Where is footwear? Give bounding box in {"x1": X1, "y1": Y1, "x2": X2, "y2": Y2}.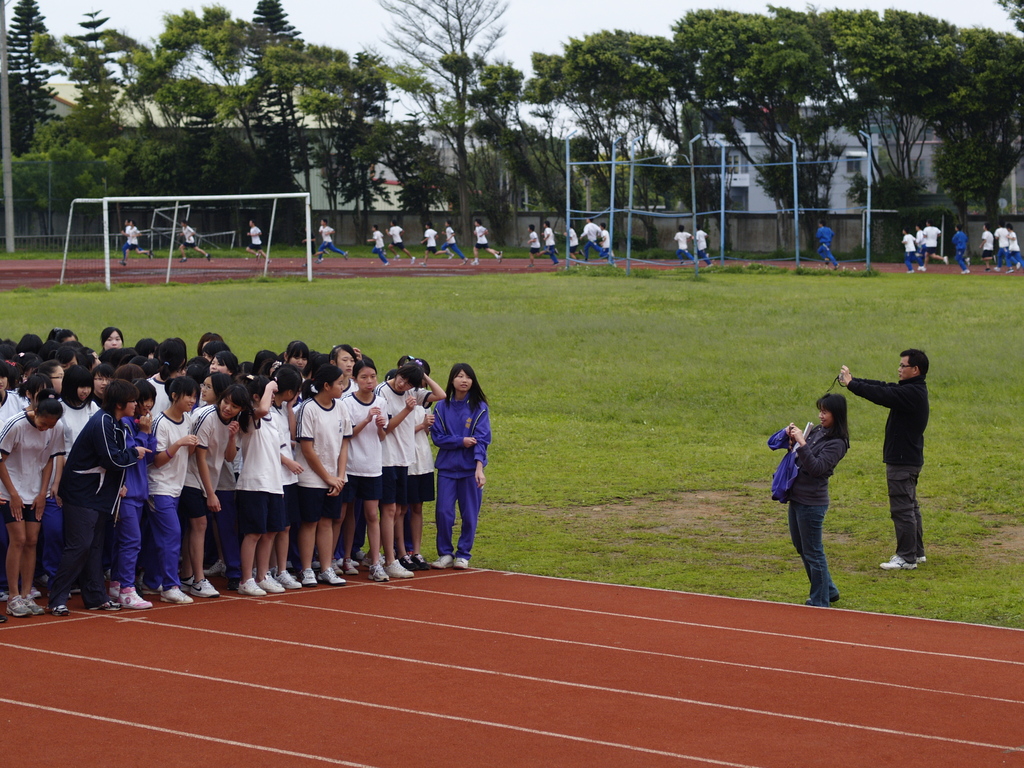
{"x1": 402, "y1": 556, "x2": 419, "y2": 572}.
